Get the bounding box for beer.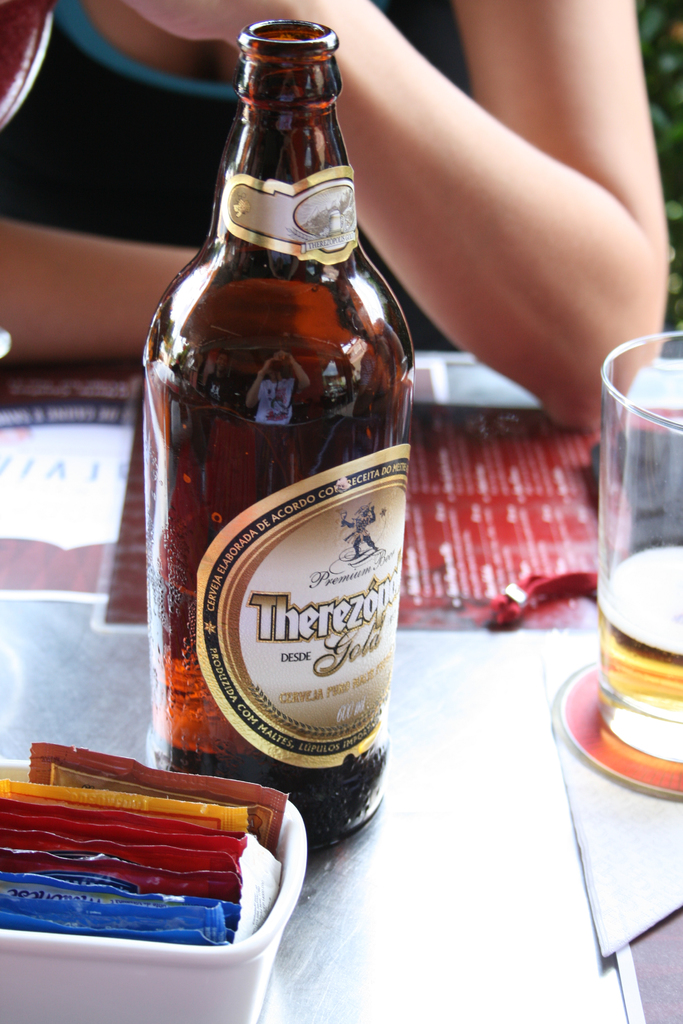
select_region(157, 20, 413, 851).
